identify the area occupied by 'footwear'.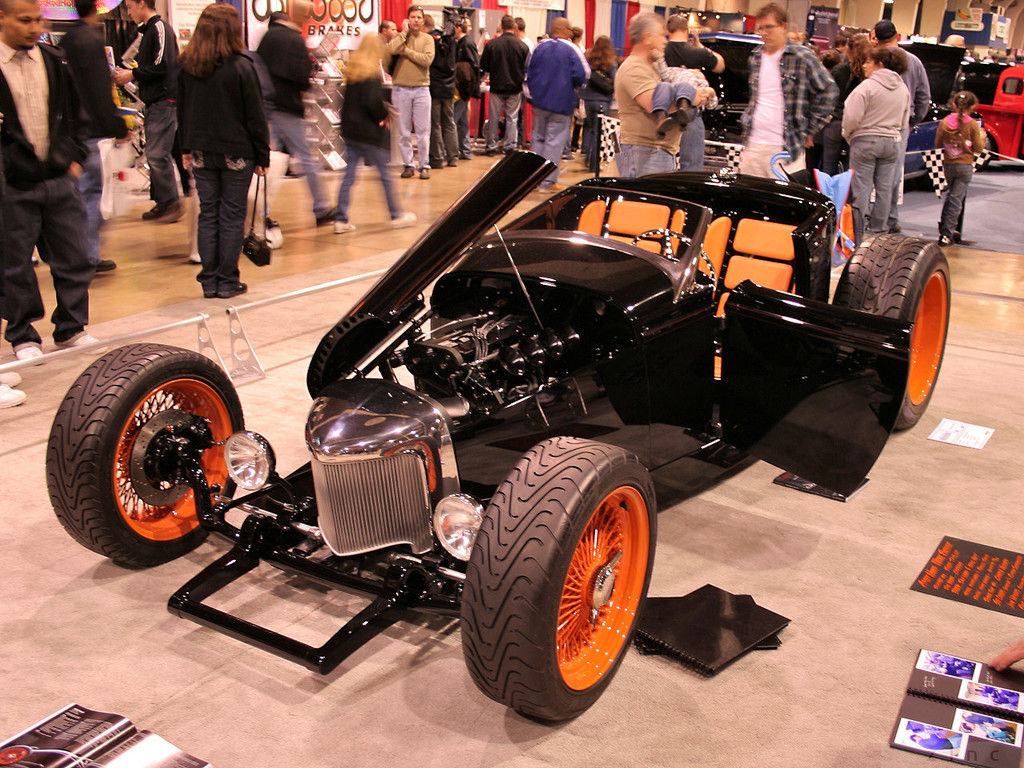
Area: <region>141, 202, 165, 222</region>.
